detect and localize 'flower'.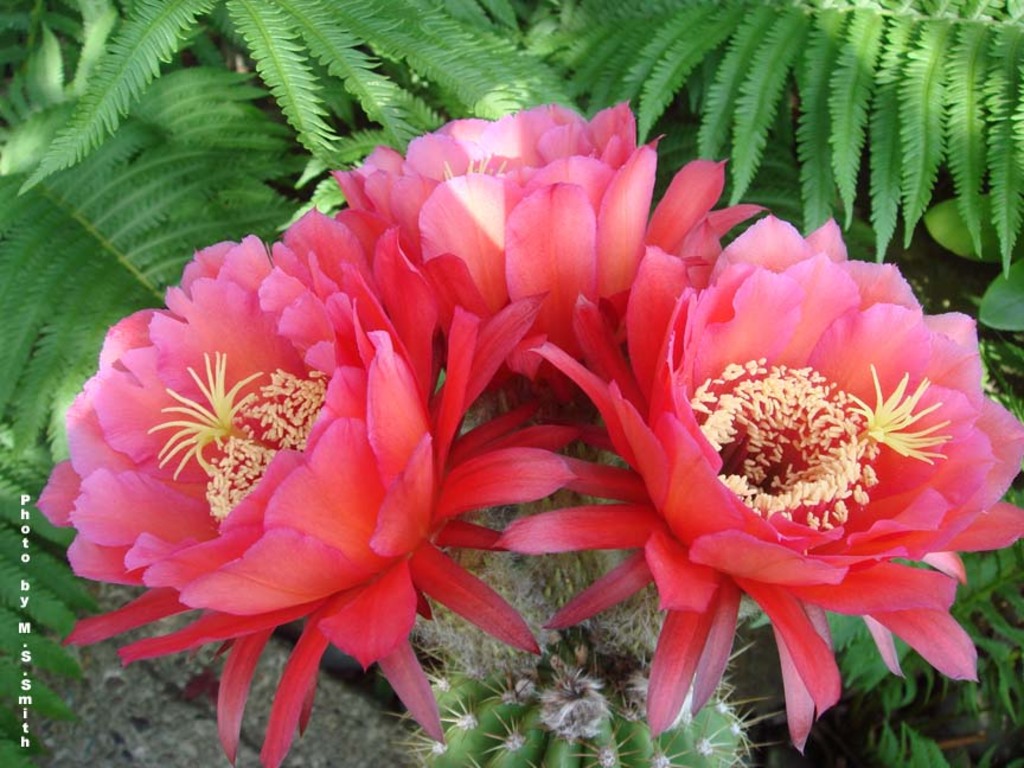
Localized at rect(331, 101, 757, 395).
